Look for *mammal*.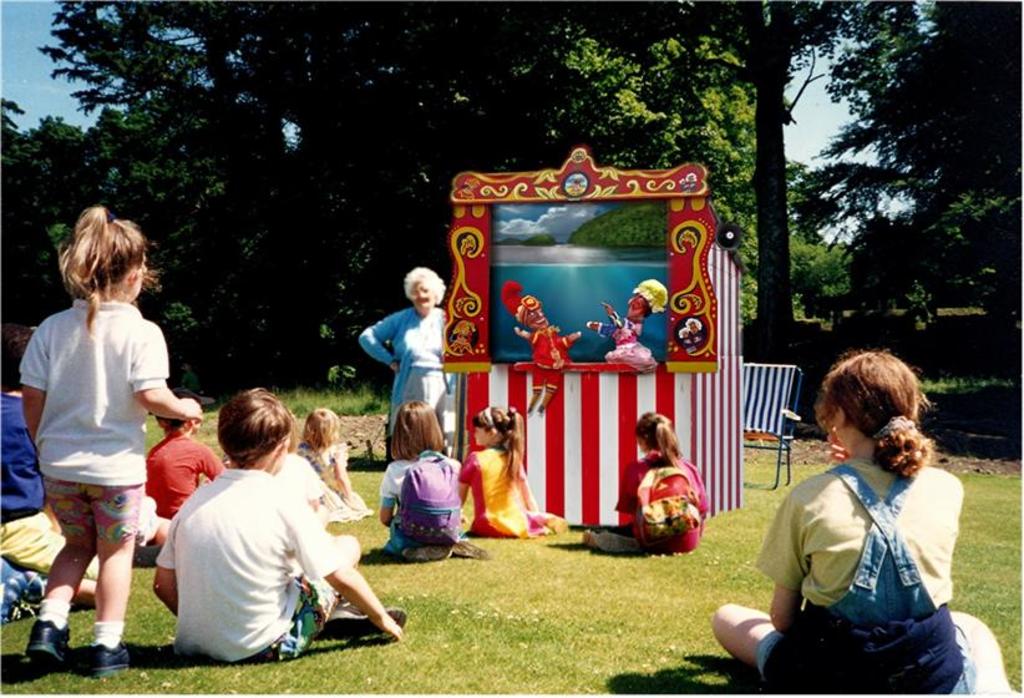
Found: 0 322 98 626.
